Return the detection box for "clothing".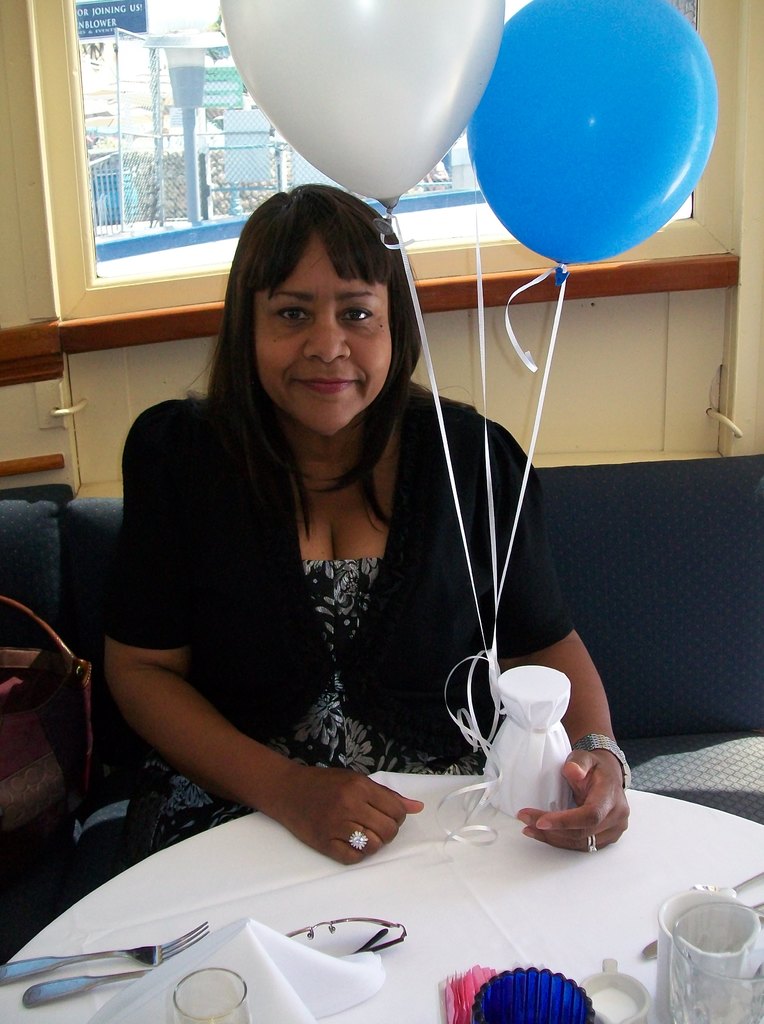
90:365:555:840.
